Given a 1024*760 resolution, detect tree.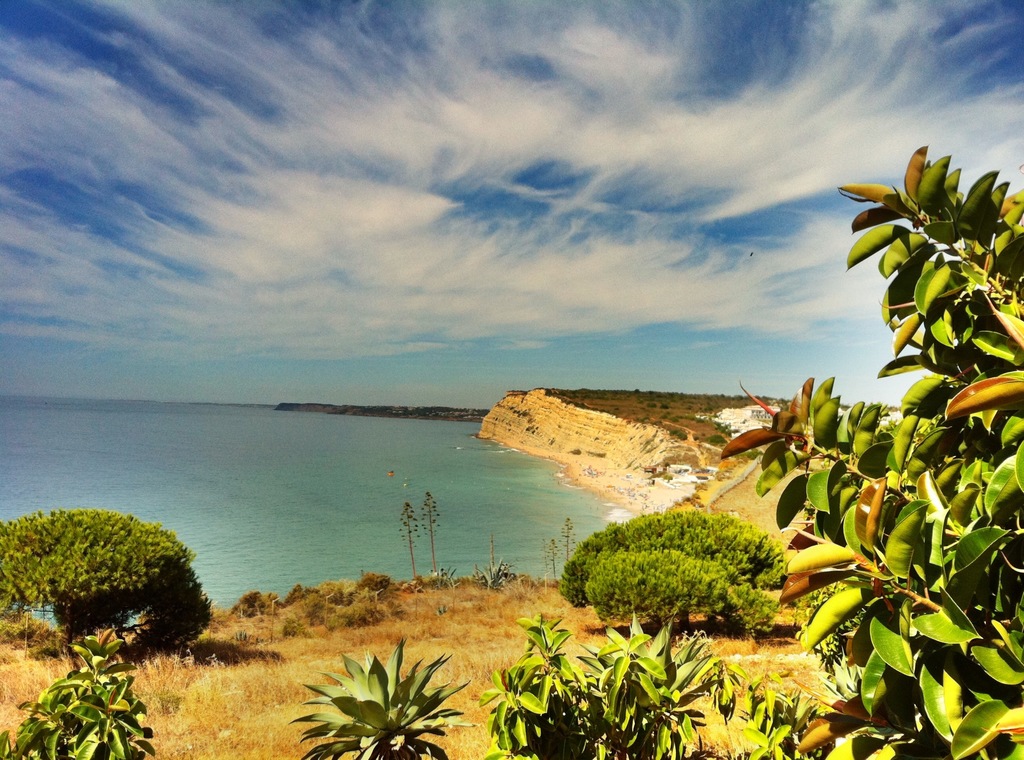
pyautogui.locateOnScreen(646, 399, 657, 408).
